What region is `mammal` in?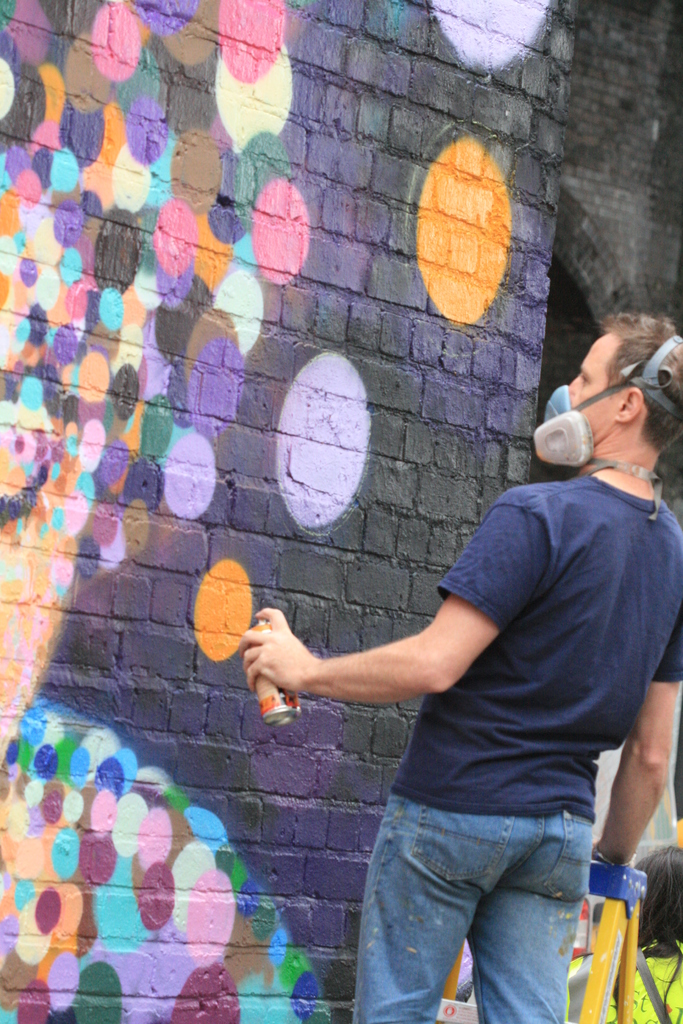
bbox(273, 354, 682, 1012).
